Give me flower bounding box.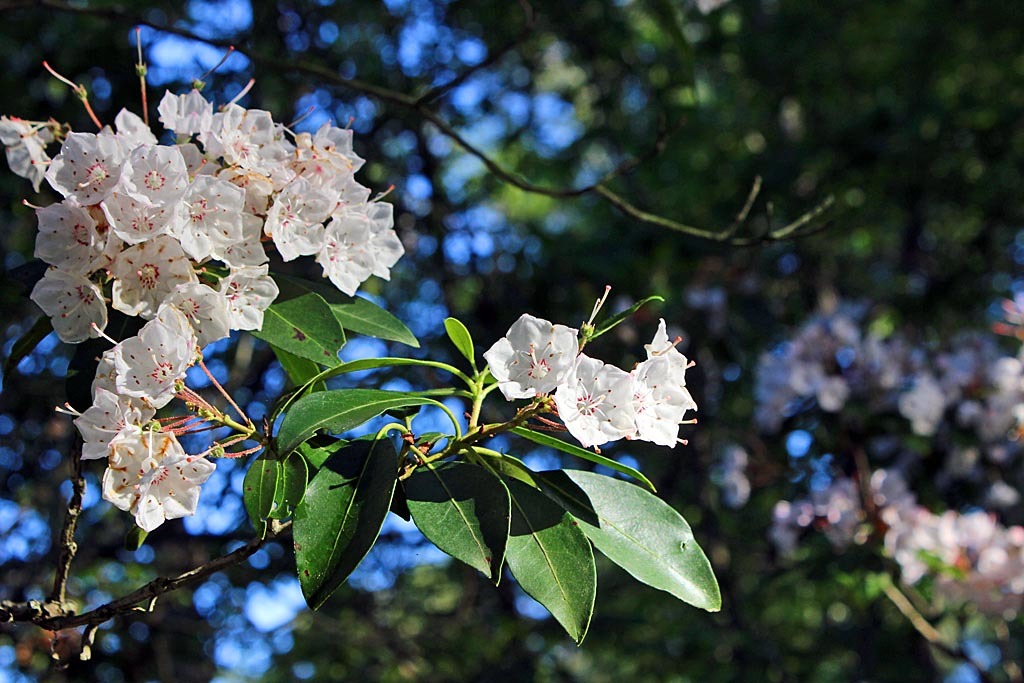
(212,256,280,336).
